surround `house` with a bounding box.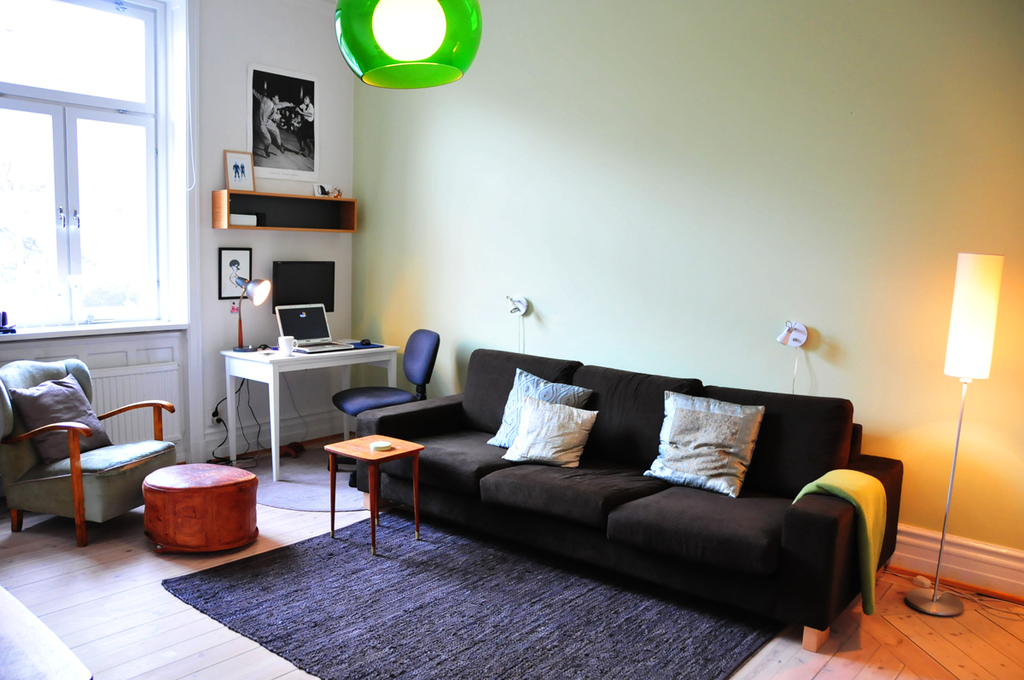
x1=0, y1=0, x2=1023, y2=679.
